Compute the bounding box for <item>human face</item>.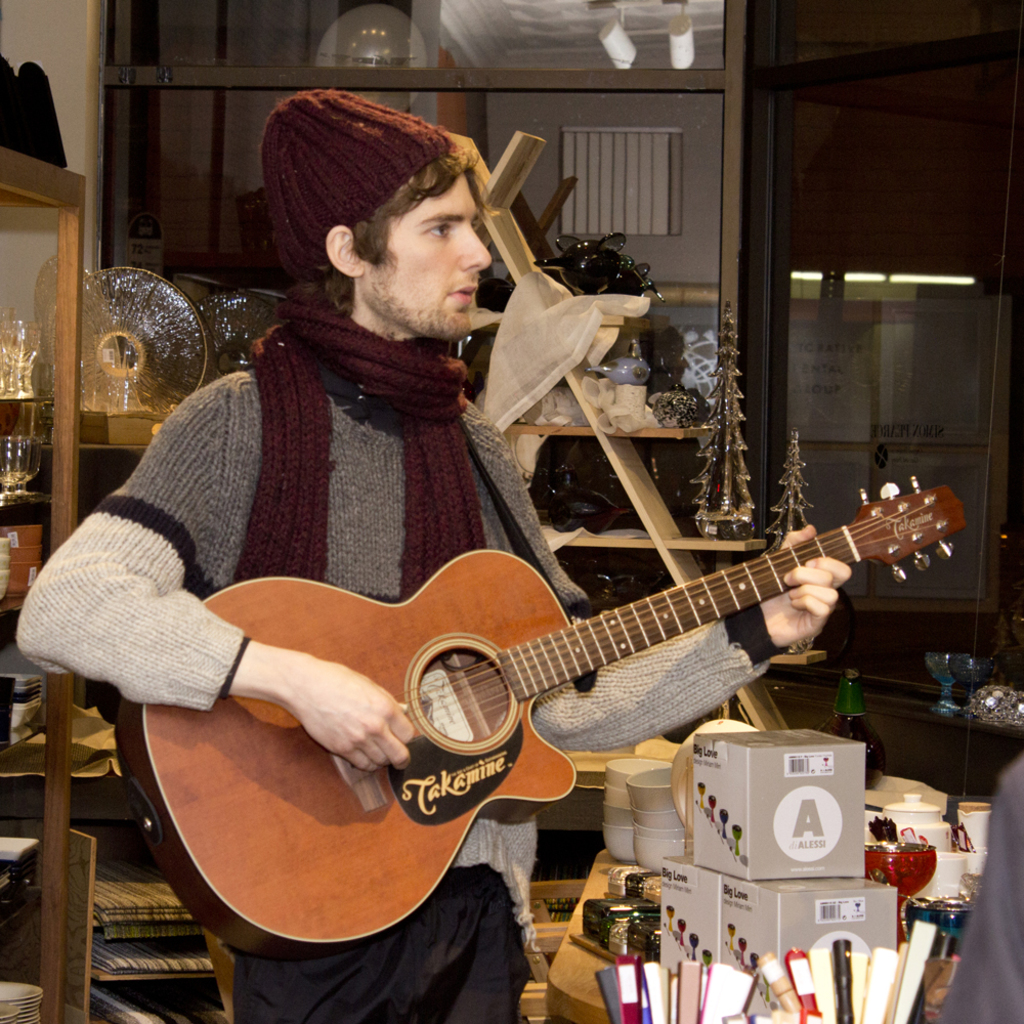
[368,166,494,349].
